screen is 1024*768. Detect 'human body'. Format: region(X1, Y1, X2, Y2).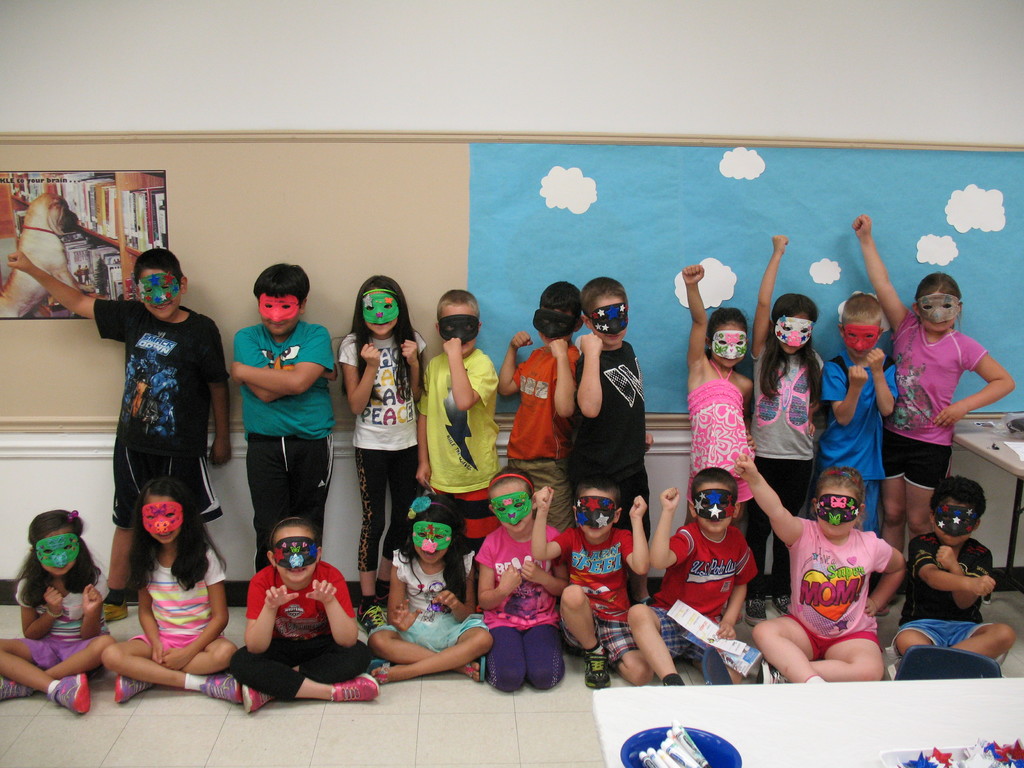
region(732, 445, 911, 691).
